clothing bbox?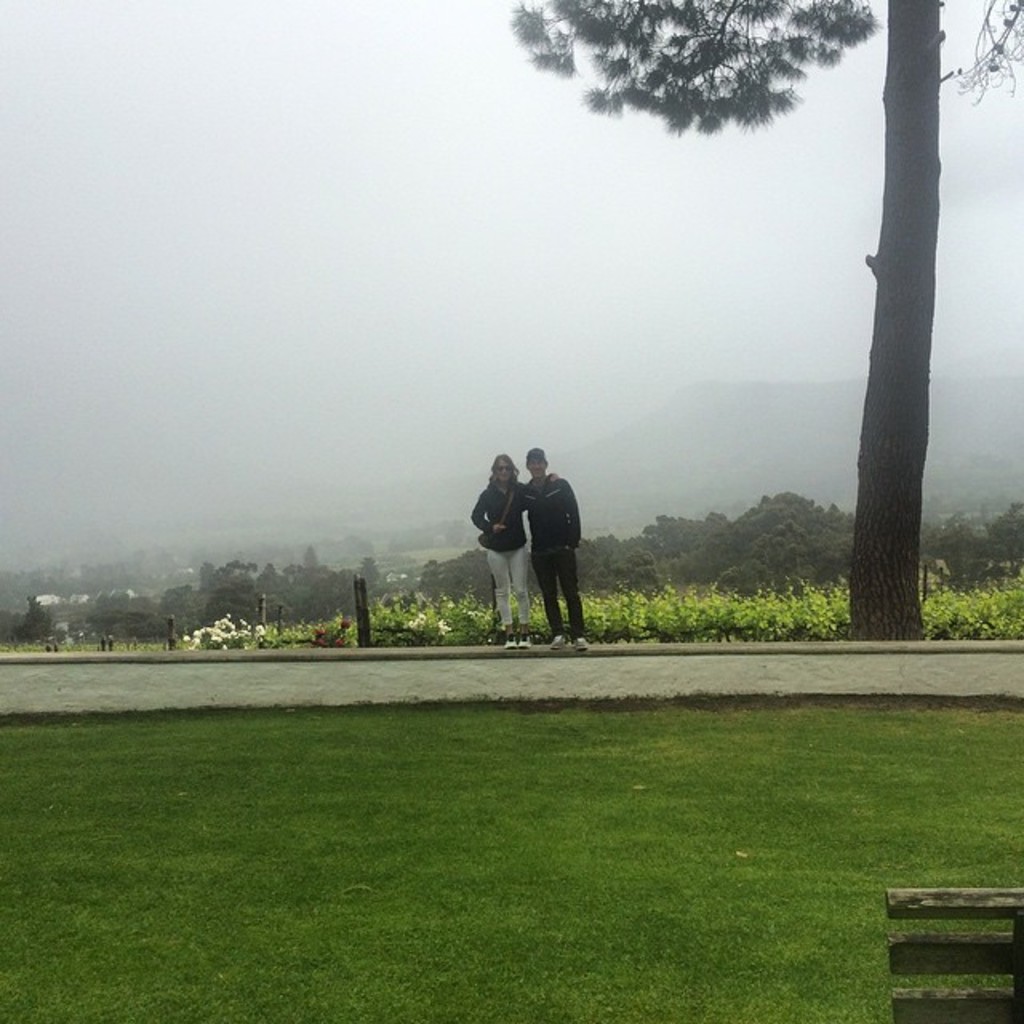
(x1=514, y1=472, x2=589, y2=640)
